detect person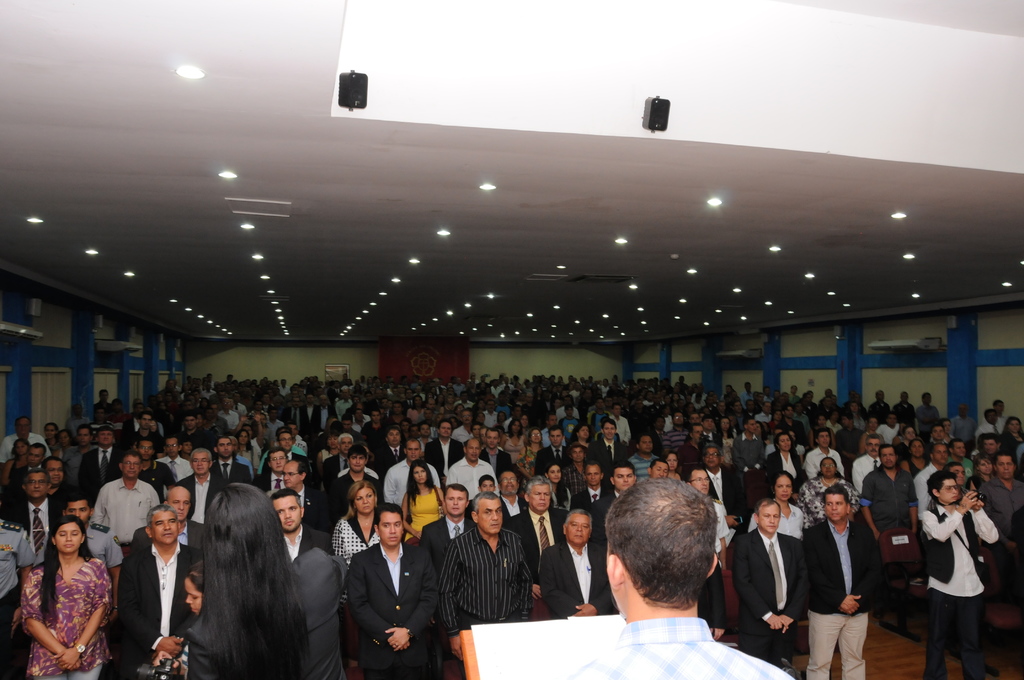
{"left": 118, "top": 504, "right": 206, "bottom": 660}
